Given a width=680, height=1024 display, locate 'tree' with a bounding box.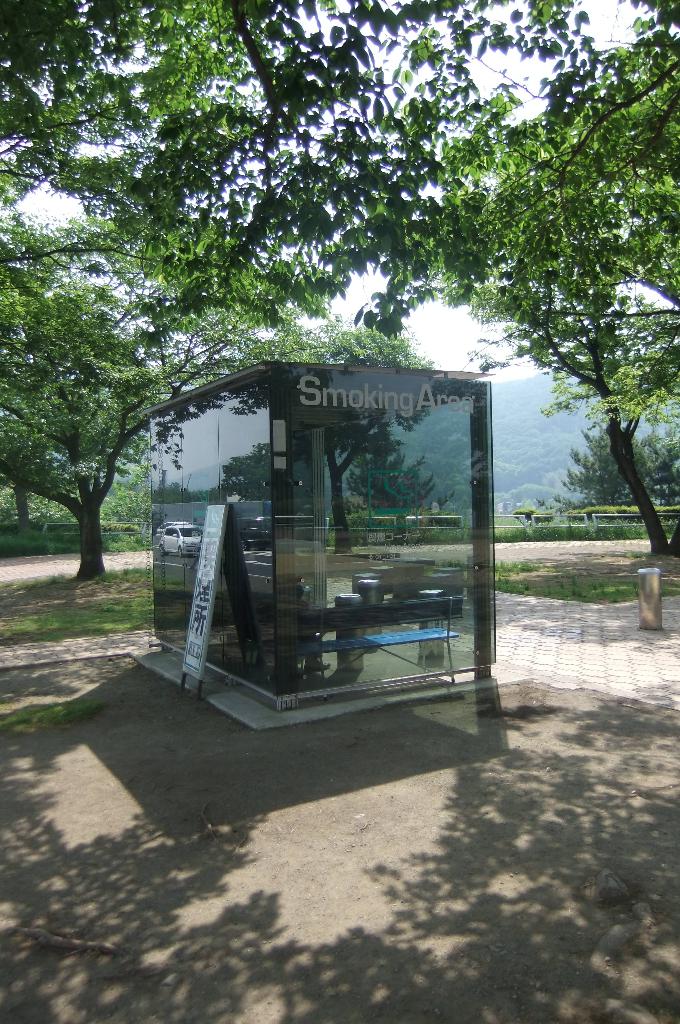
Located: (left=0, top=211, right=436, bottom=580).
